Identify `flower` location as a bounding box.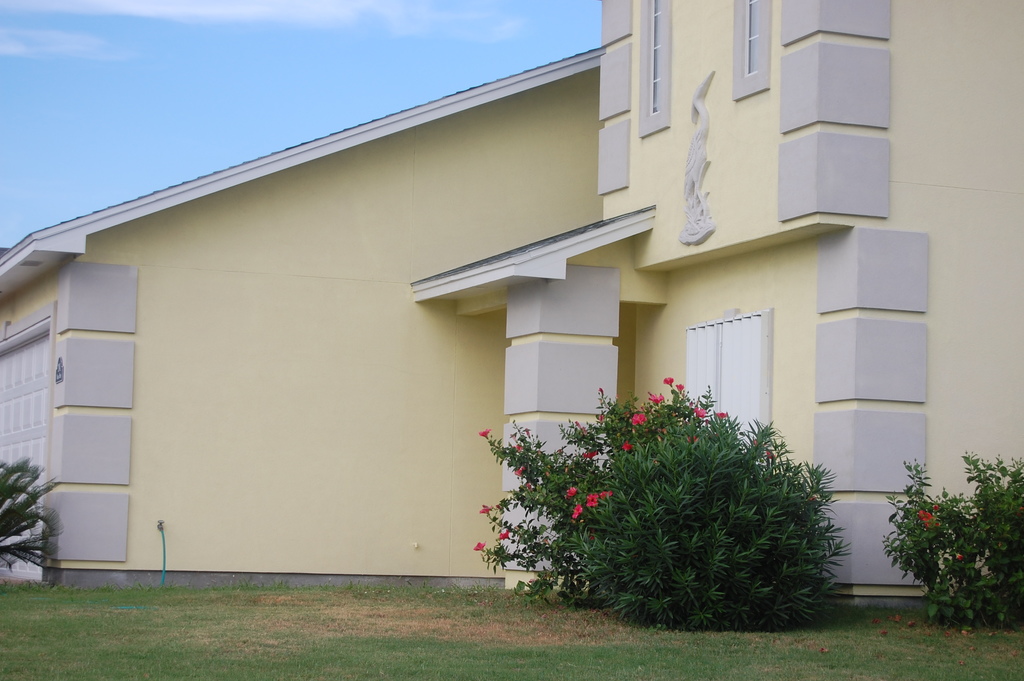
select_region(620, 439, 637, 452).
